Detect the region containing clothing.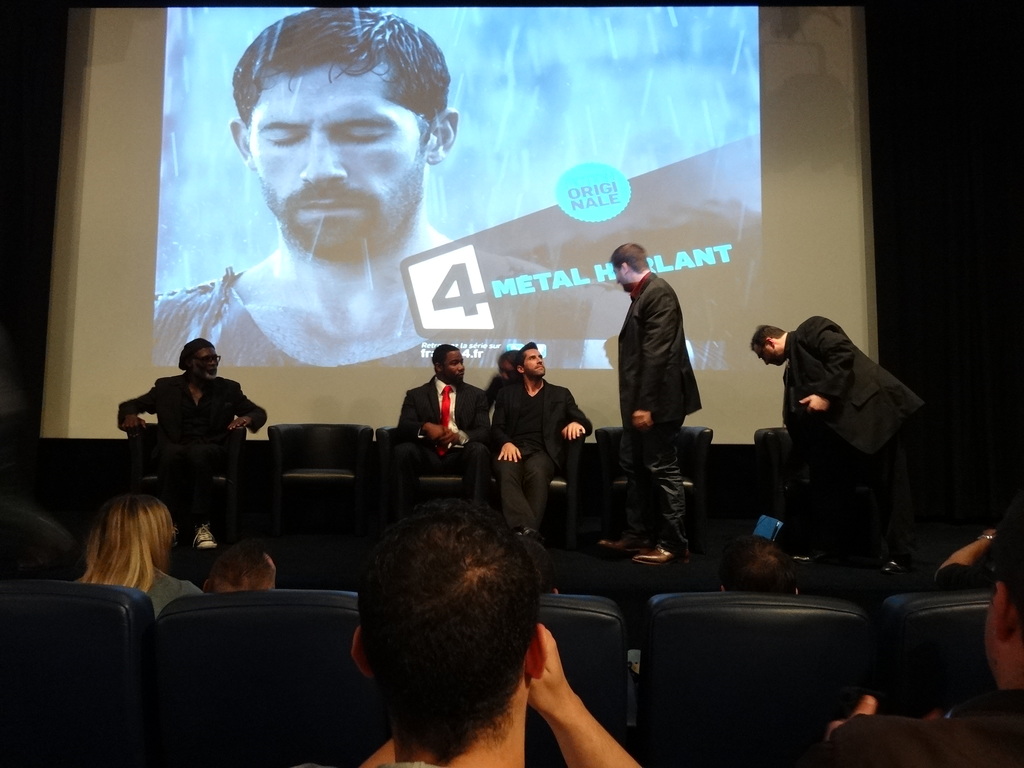
121 365 267 543.
